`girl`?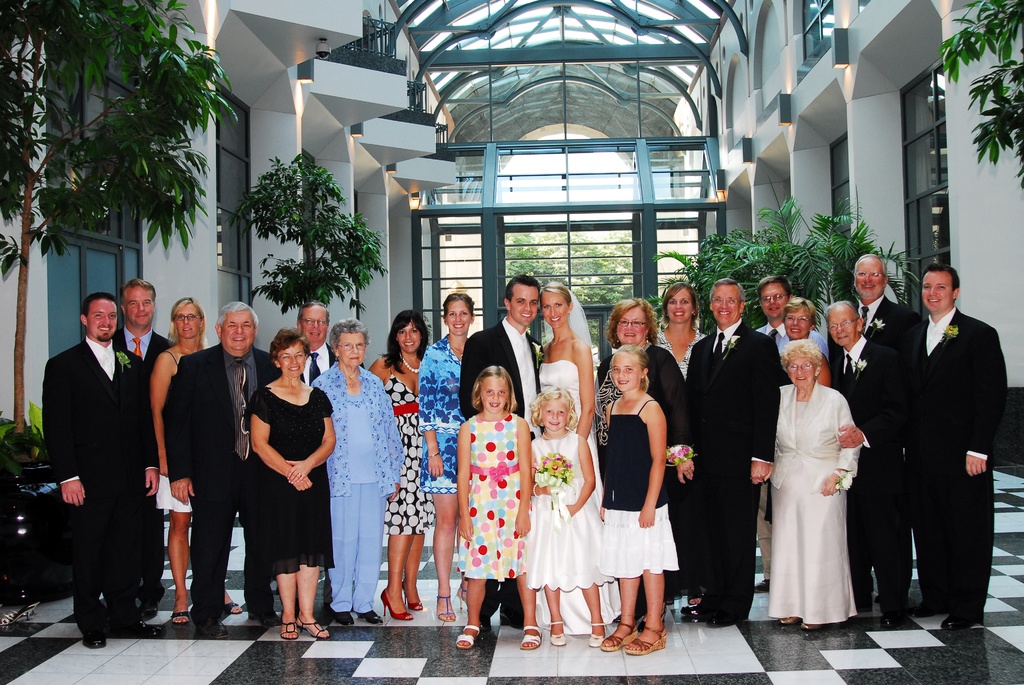
l=456, t=363, r=543, b=650
